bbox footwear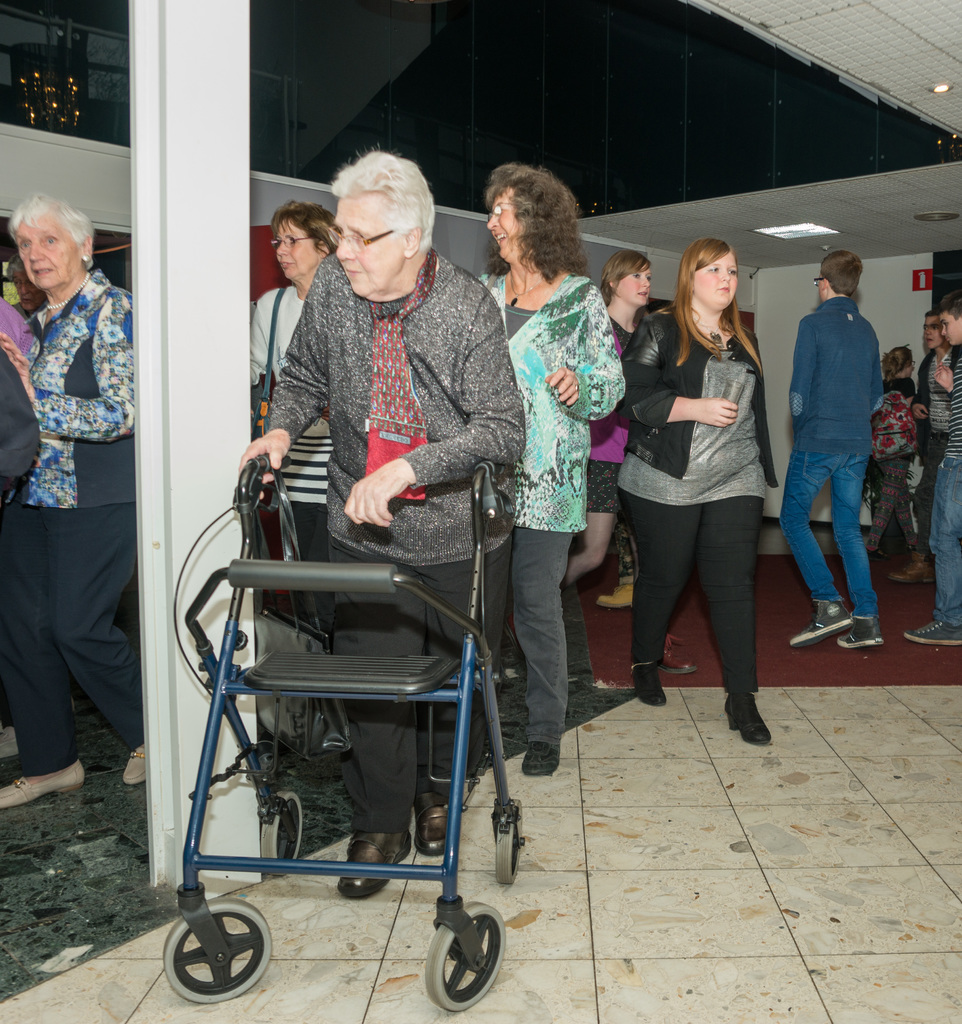
pyautogui.locateOnScreen(788, 601, 846, 645)
